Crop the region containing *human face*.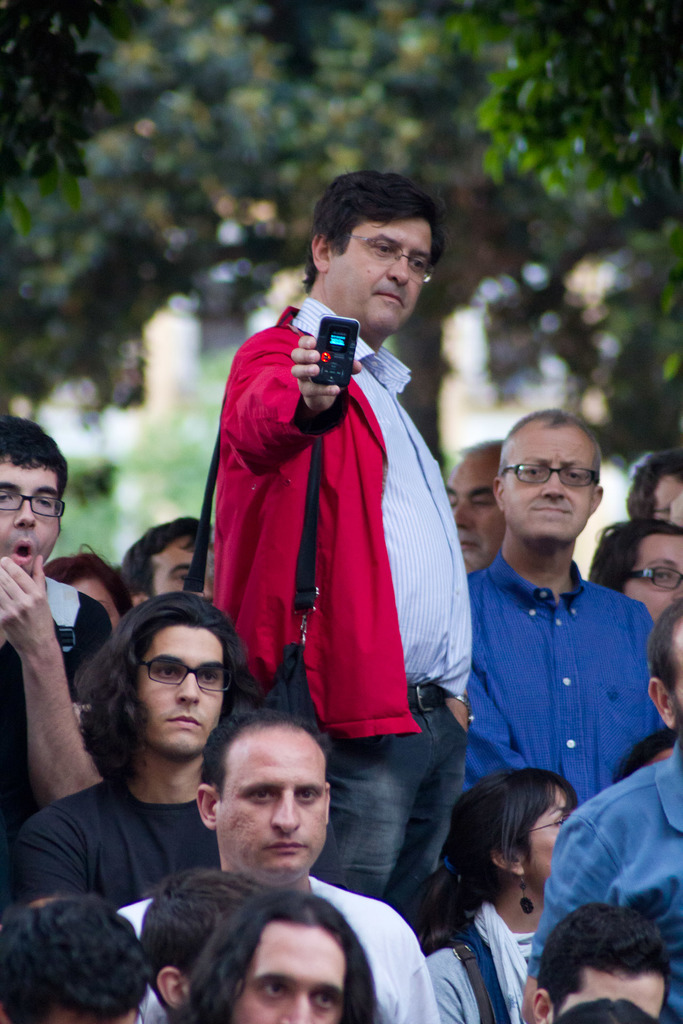
Crop region: x1=0 y1=449 x2=65 y2=572.
